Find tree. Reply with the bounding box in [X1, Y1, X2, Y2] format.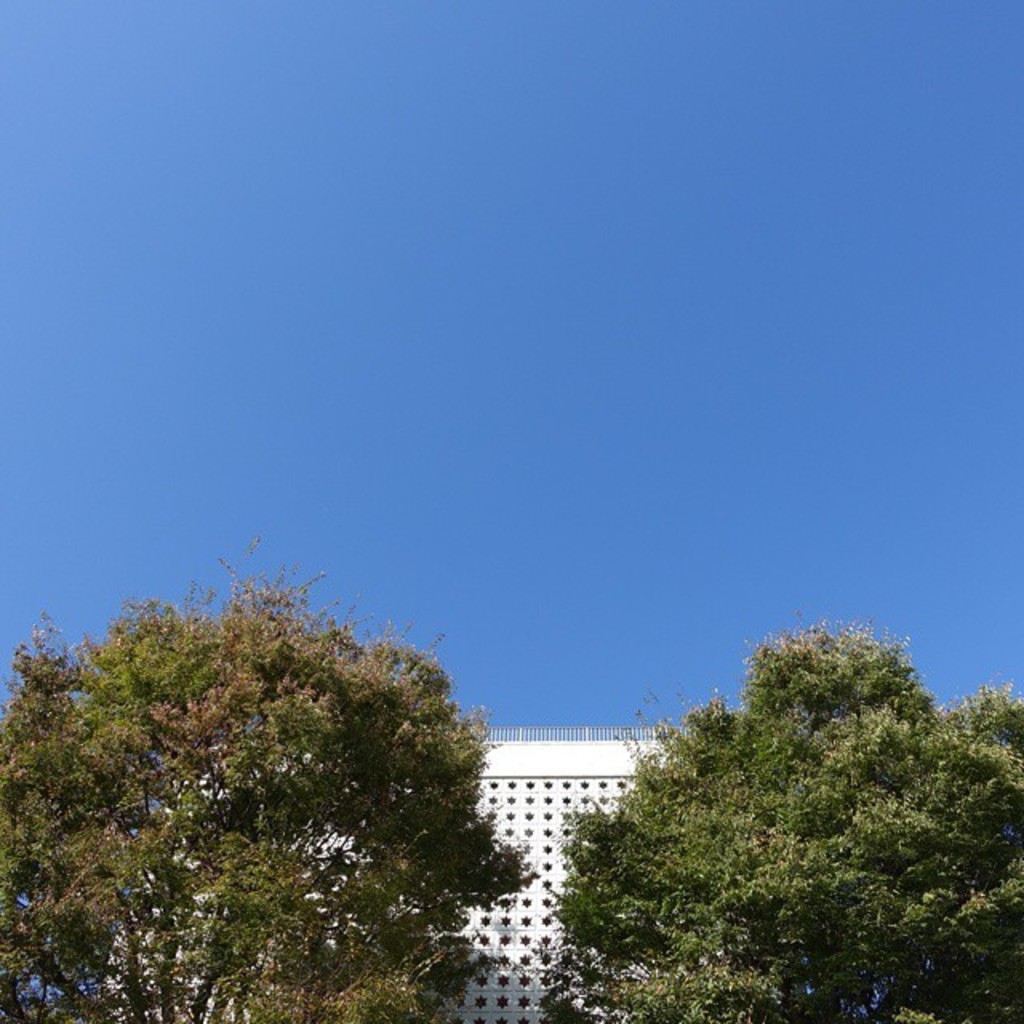
[53, 544, 554, 1000].
